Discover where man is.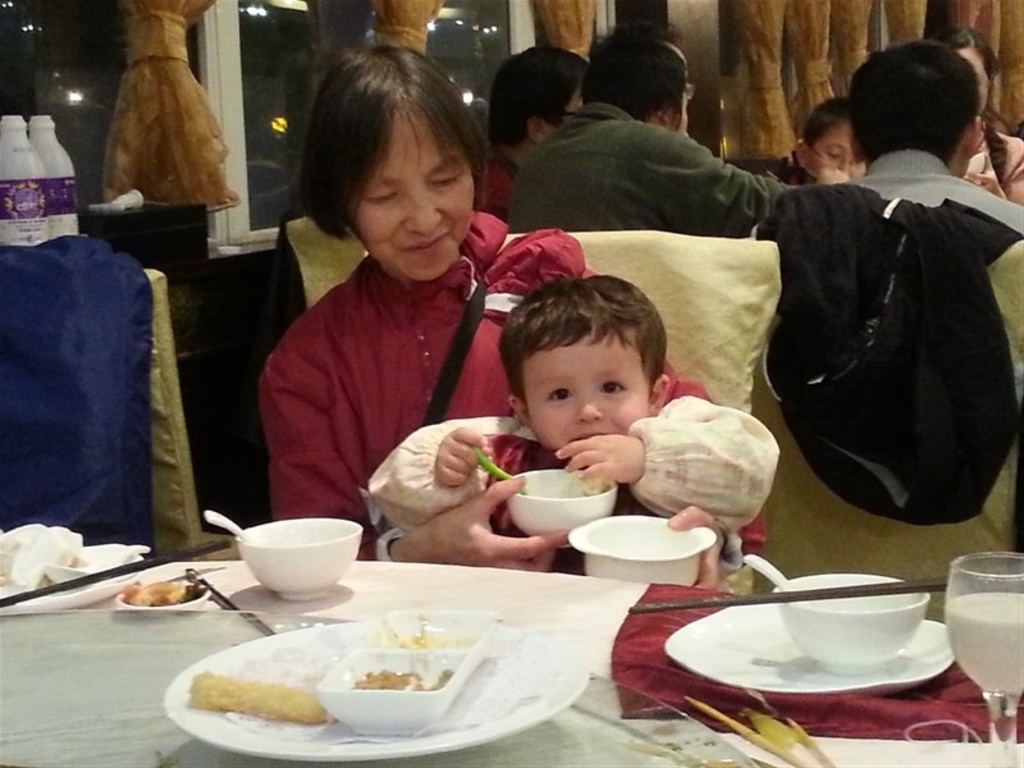
Discovered at [x1=475, y1=46, x2=588, y2=224].
